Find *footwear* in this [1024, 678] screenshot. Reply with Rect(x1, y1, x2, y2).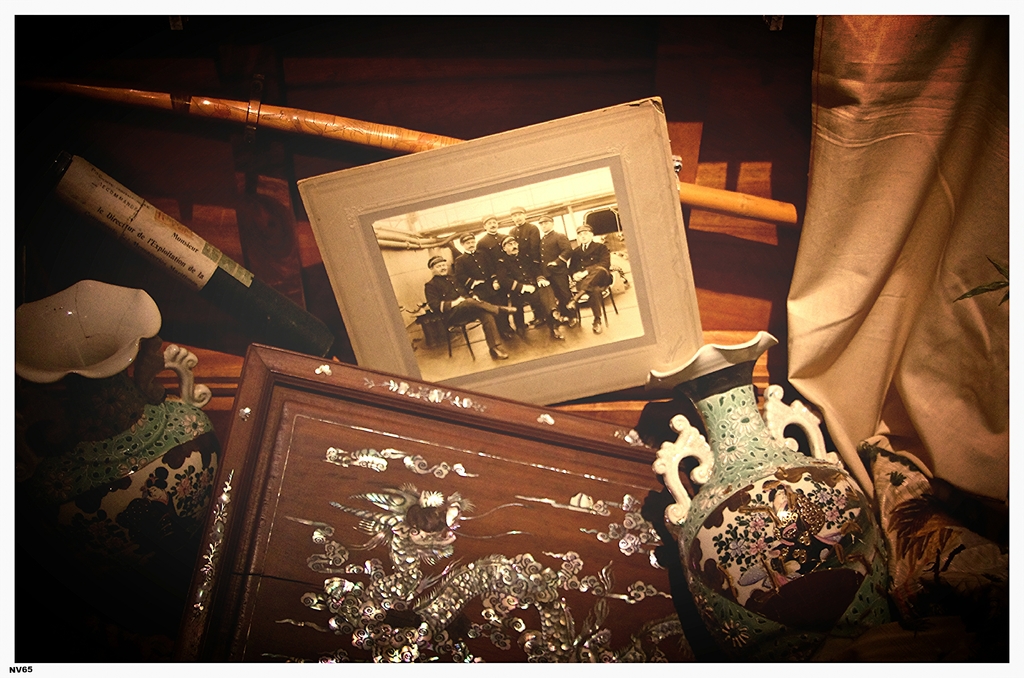
Rect(499, 330, 511, 344).
